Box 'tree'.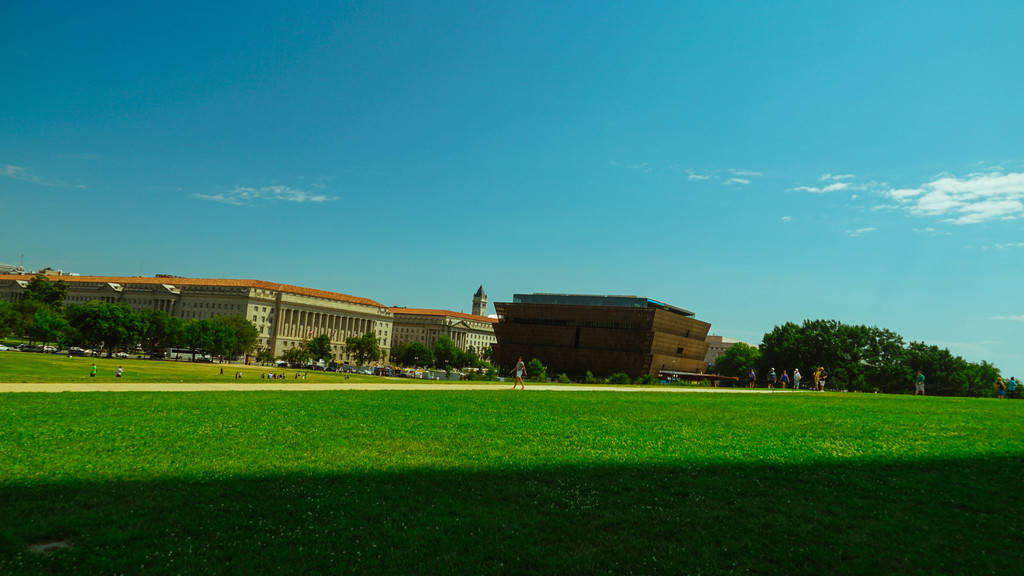
(x1=458, y1=349, x2=493, y2=383).
